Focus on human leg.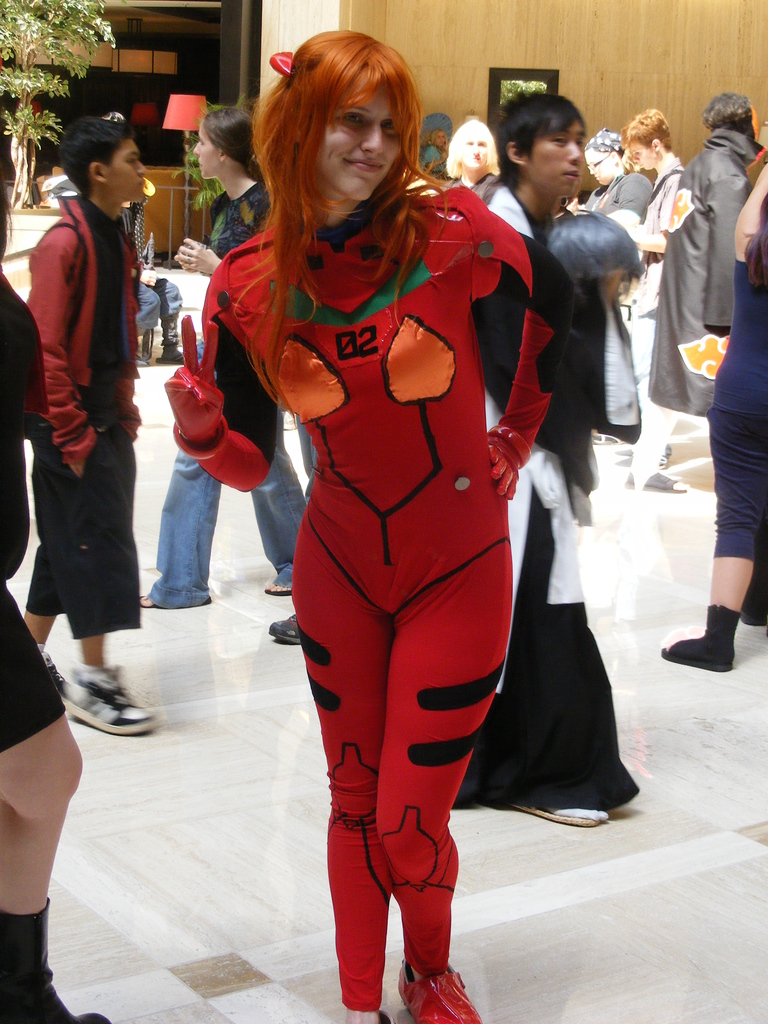
Focused at 133, 285, 161, 330.
